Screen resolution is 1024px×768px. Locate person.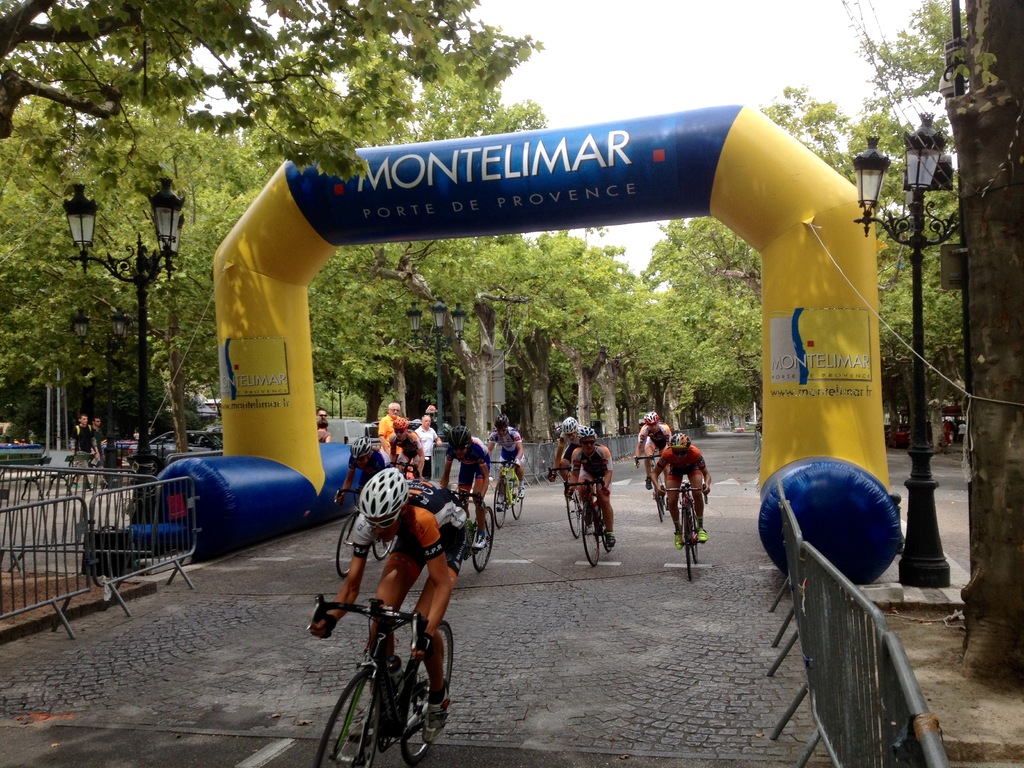
box(437, 424, 490, 532).
